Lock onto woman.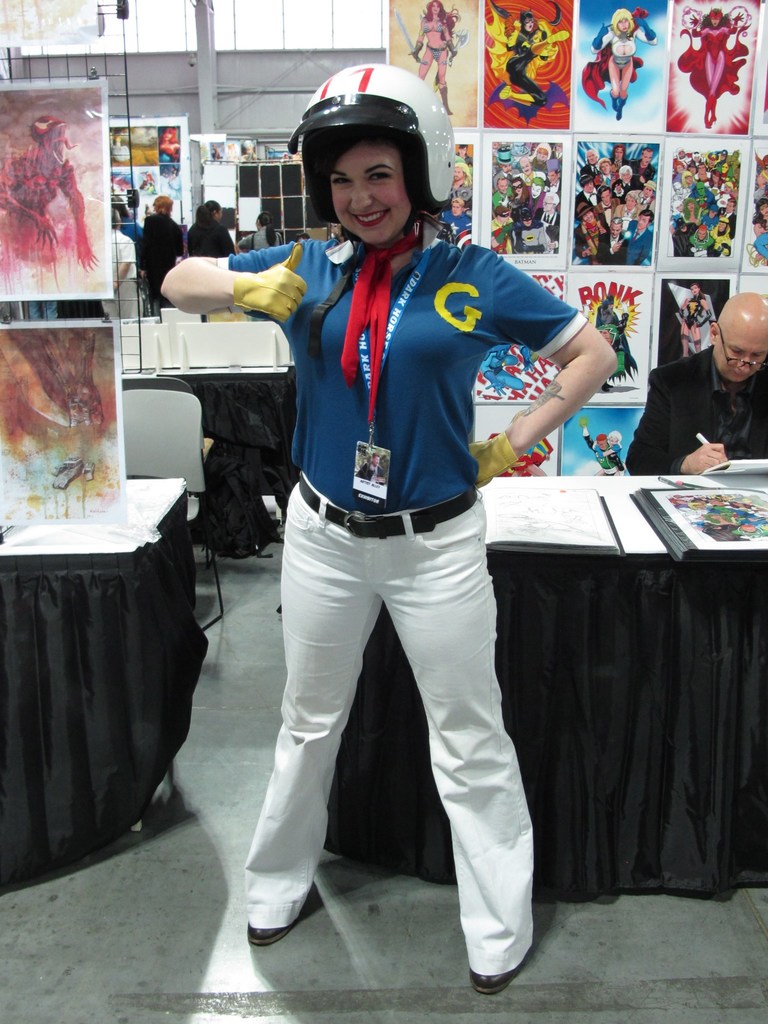
Locked: (x1=484, y1=15, x2=548, y2=106).
